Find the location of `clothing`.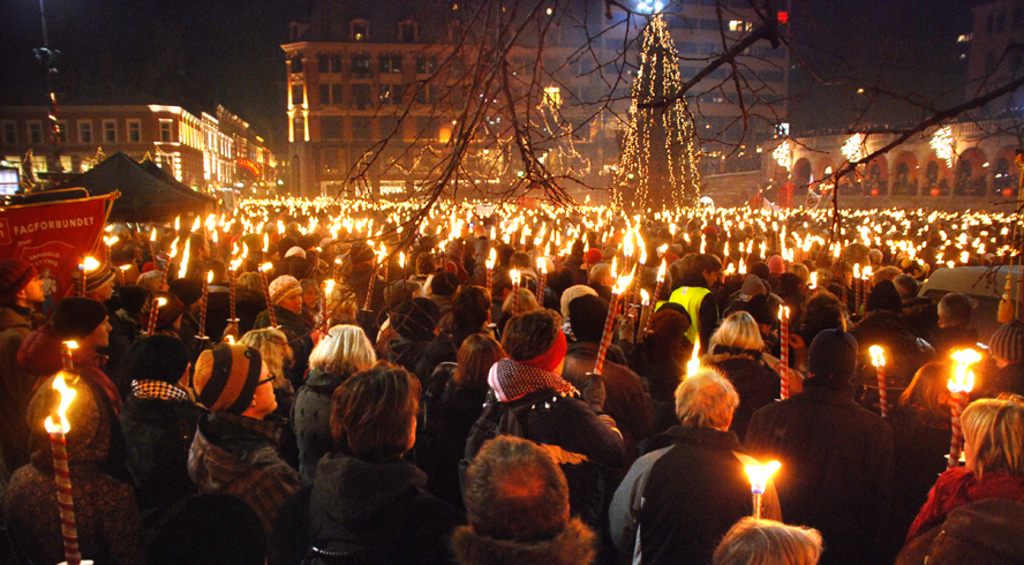
Location: x1=760, y1=355, x2=911, y2=548.
